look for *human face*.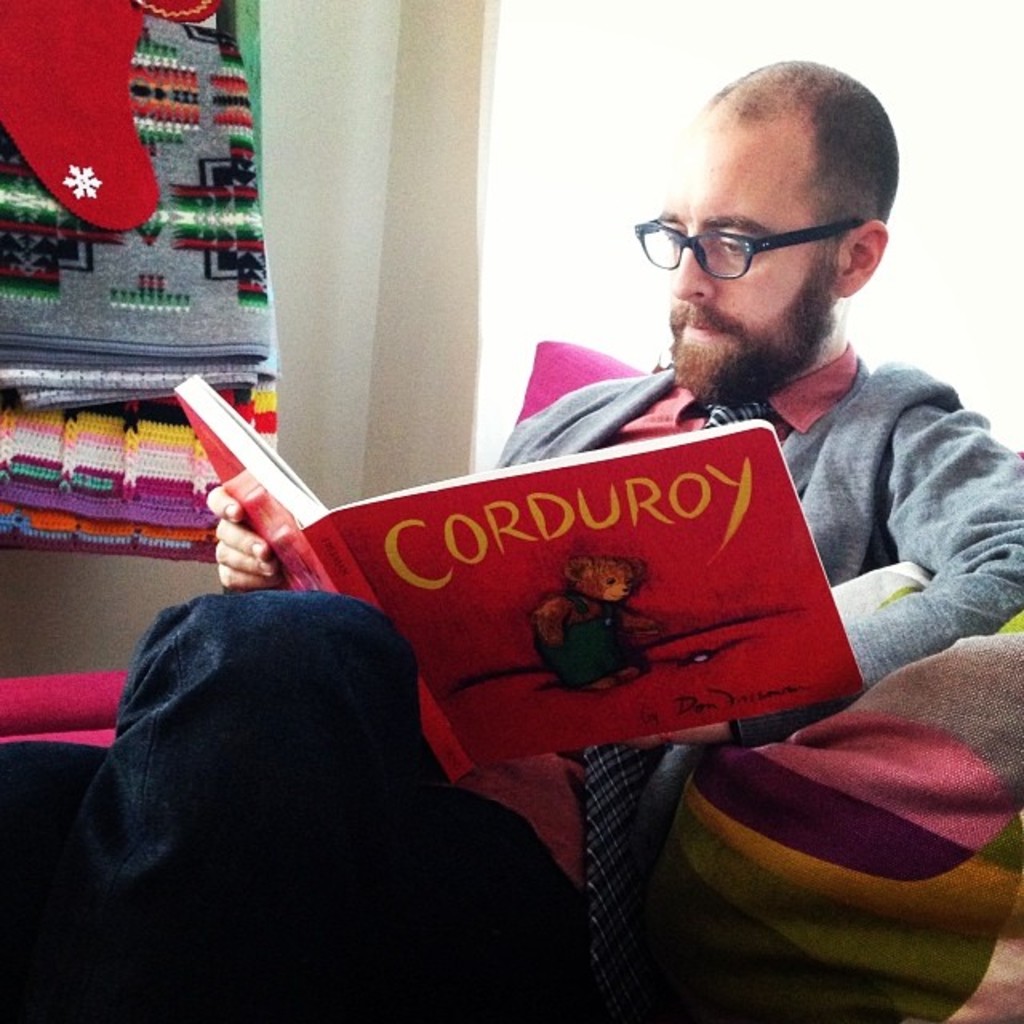
Found: [x1=653, y1=114, x2=813, y2=381].
